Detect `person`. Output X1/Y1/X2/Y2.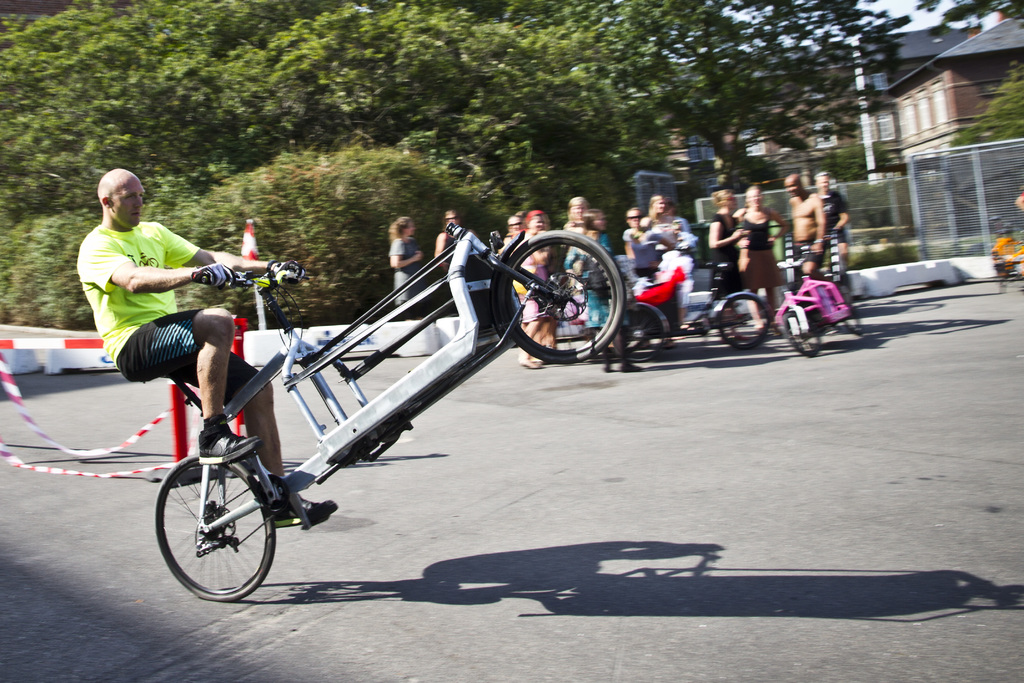
71/162/335/530.
